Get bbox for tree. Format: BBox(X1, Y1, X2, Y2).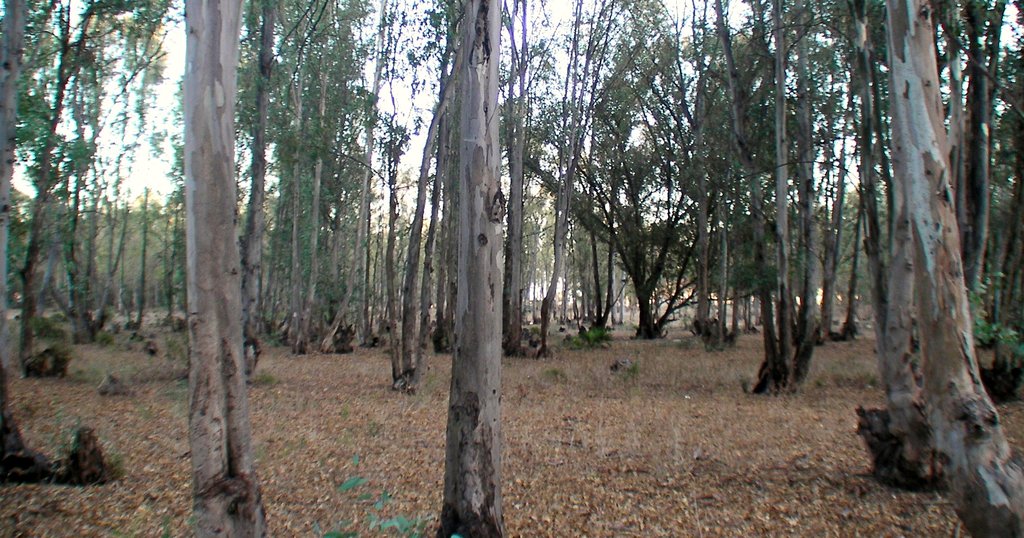
BBox(793, 0, 886, 349).
